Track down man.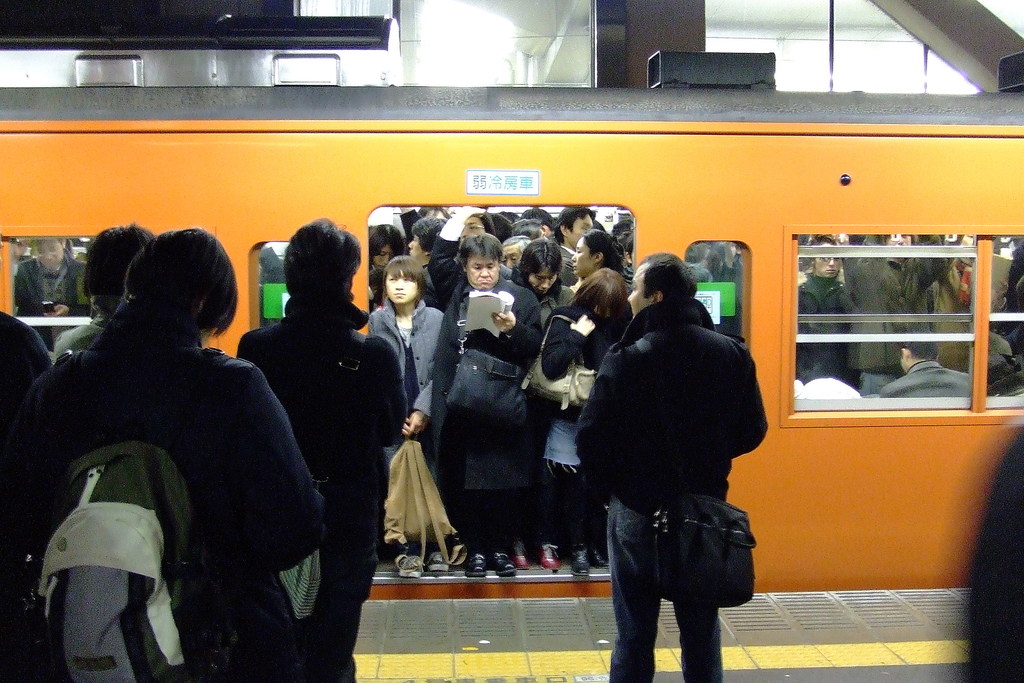
Tracked to [555,206,590,252].
